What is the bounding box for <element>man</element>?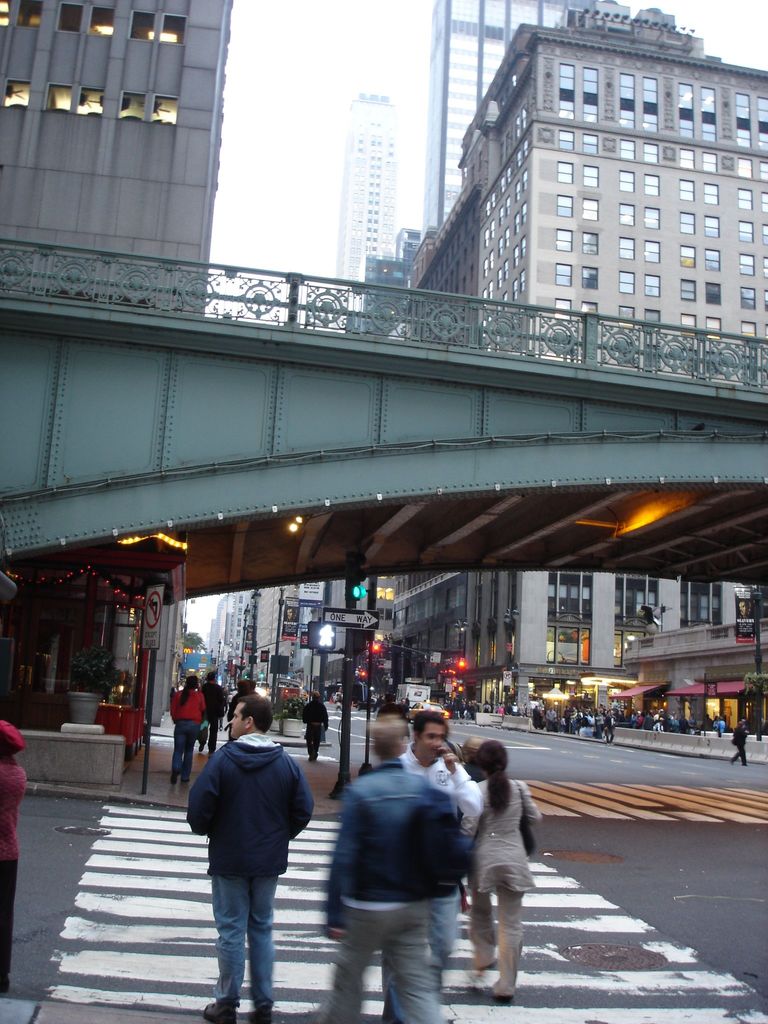
{"x1": 195, "y1": 672, "x2": 230, "y2": 756}.
